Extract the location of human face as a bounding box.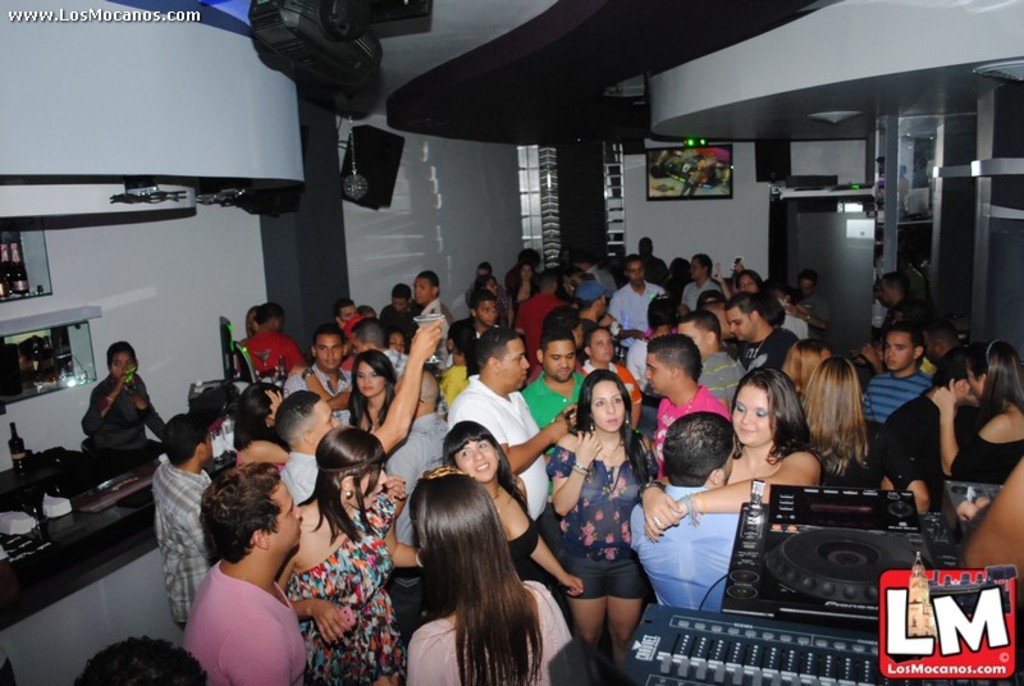
882/278/896/303.
